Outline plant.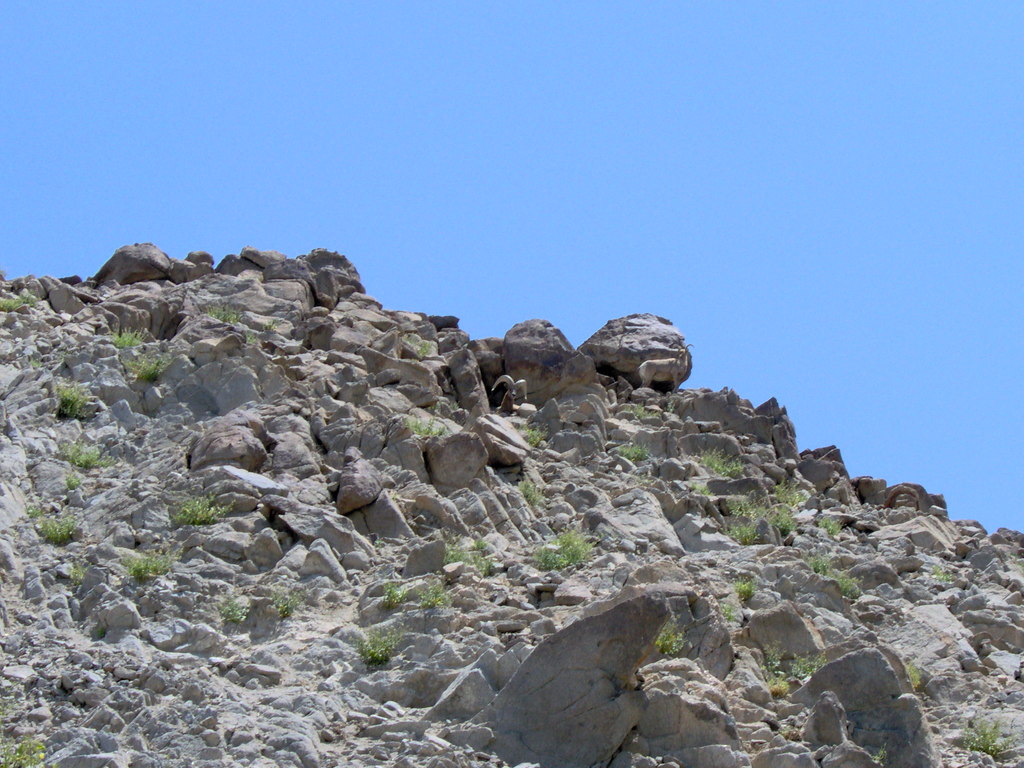
Outline: (left=62, top=387, right=87, bottom=426).
